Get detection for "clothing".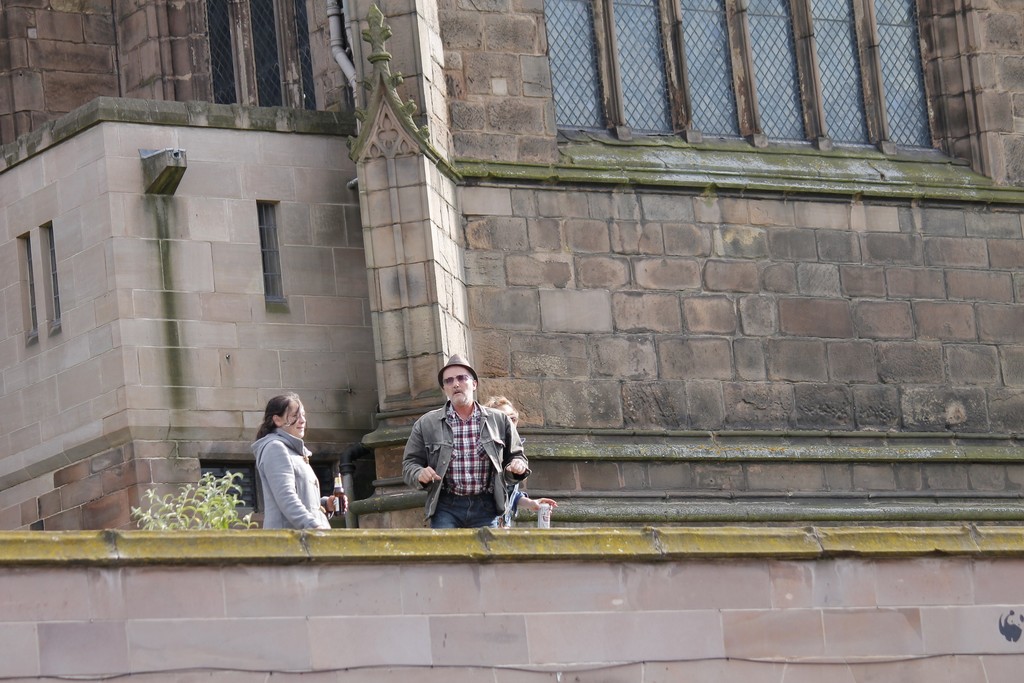
Detection: box=[396, 379, 532, 541].
